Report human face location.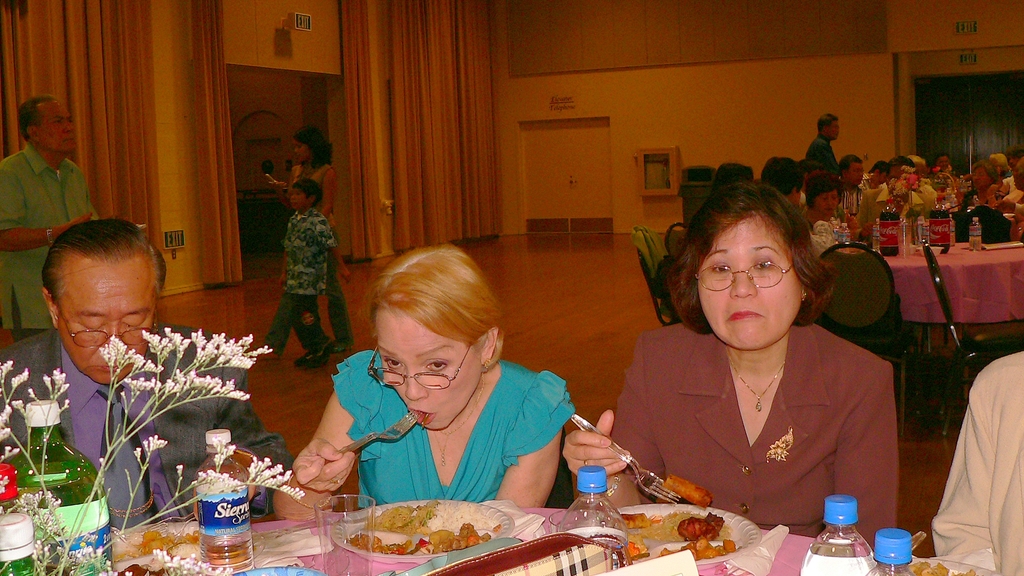
Report: box=[934, 153, 948, 169].
